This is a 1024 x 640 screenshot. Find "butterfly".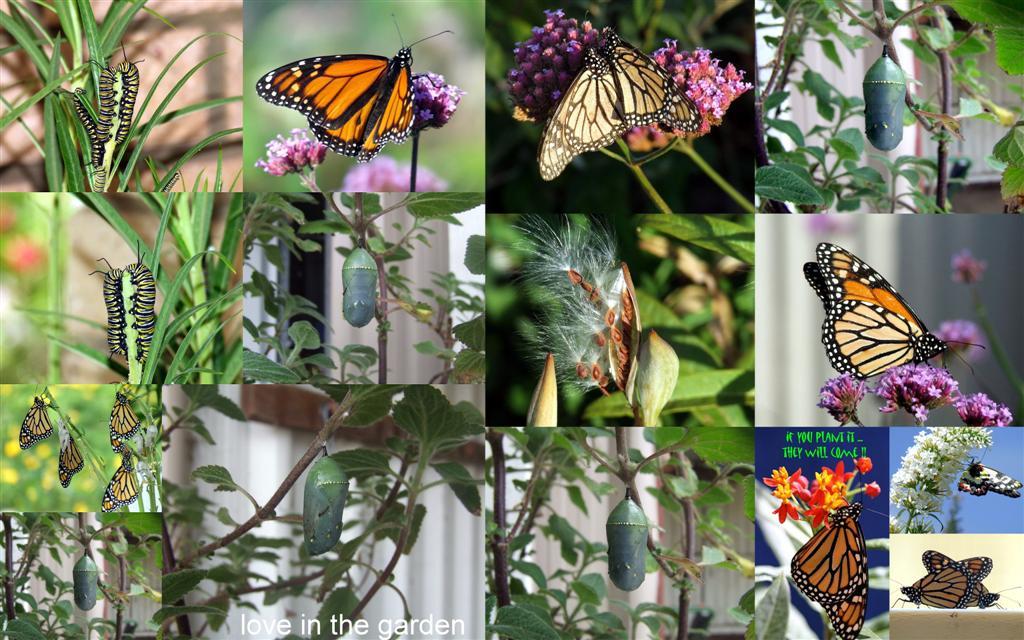
Bounding box: box=[537, 30, 702, 185].
